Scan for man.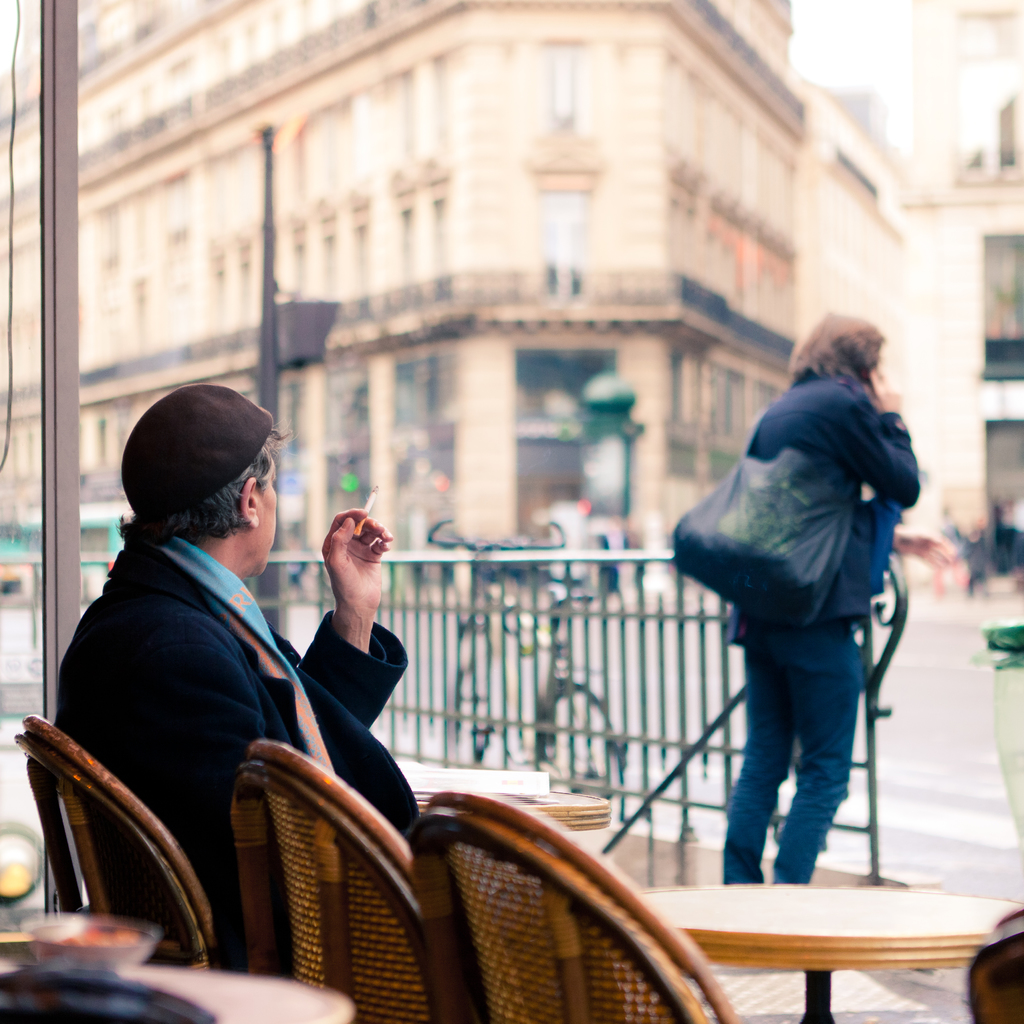
Scan result: (left=44, top=384, right=404, bottom=989).
